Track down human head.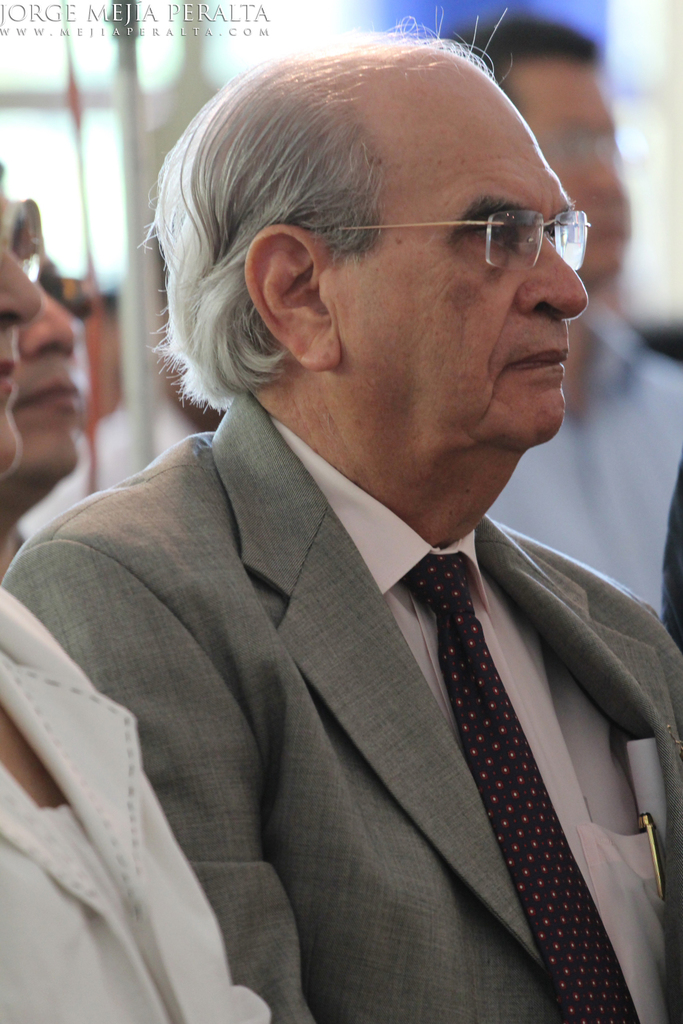
Tracked to bbox=[423, 14, 626, 291].
